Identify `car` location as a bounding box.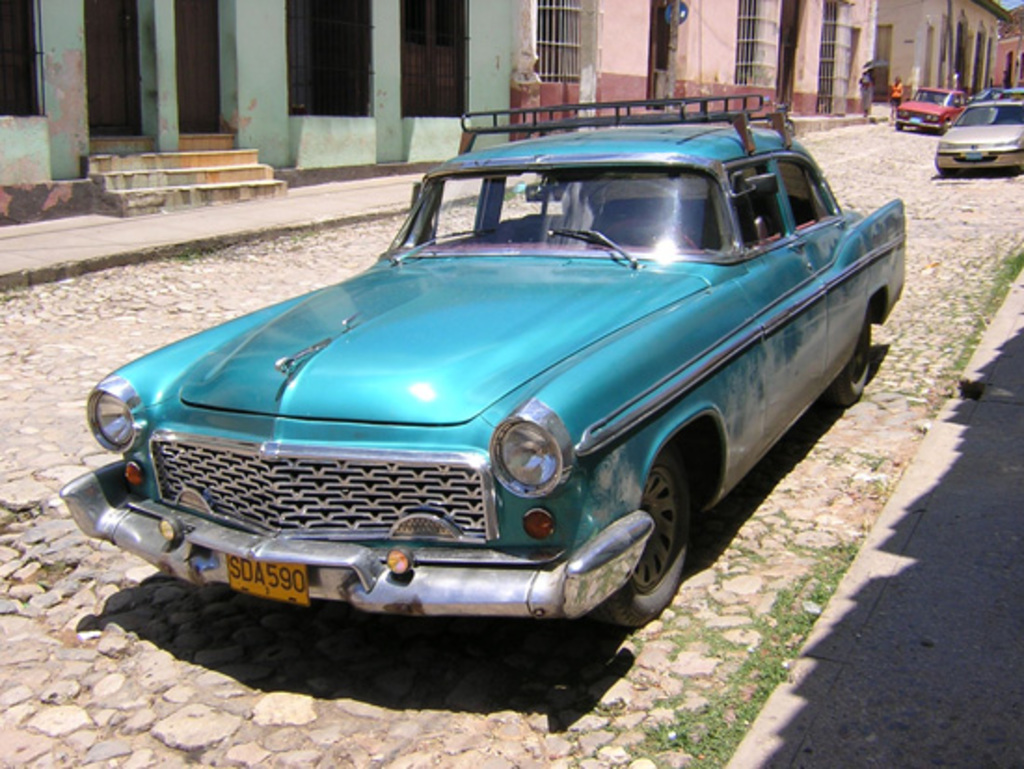
<bbox>892, 80, 972, 136</bbox>.
